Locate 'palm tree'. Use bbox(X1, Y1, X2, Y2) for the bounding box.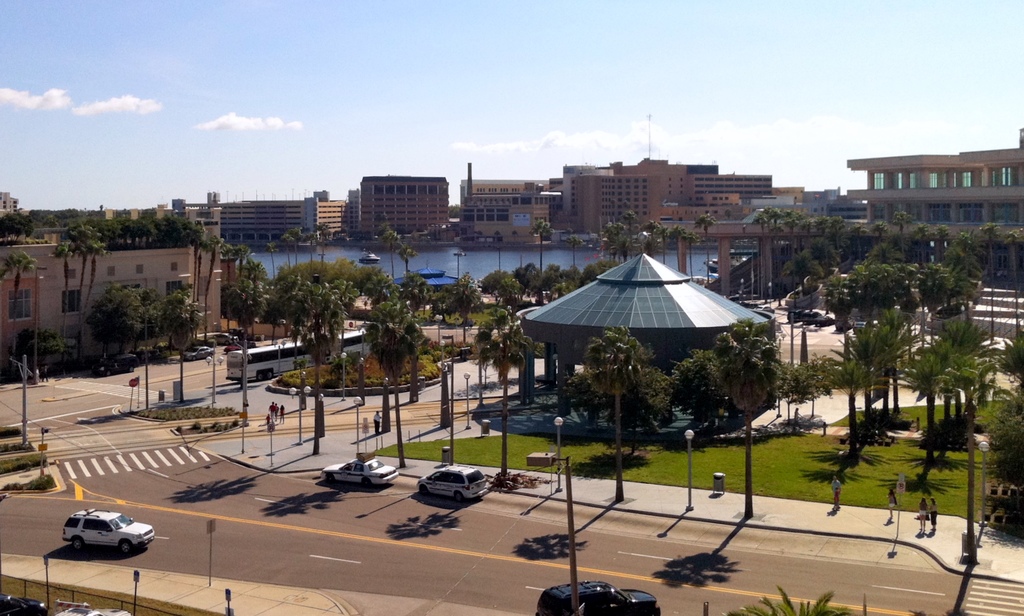
bbox(264, 299, 339, 471).
